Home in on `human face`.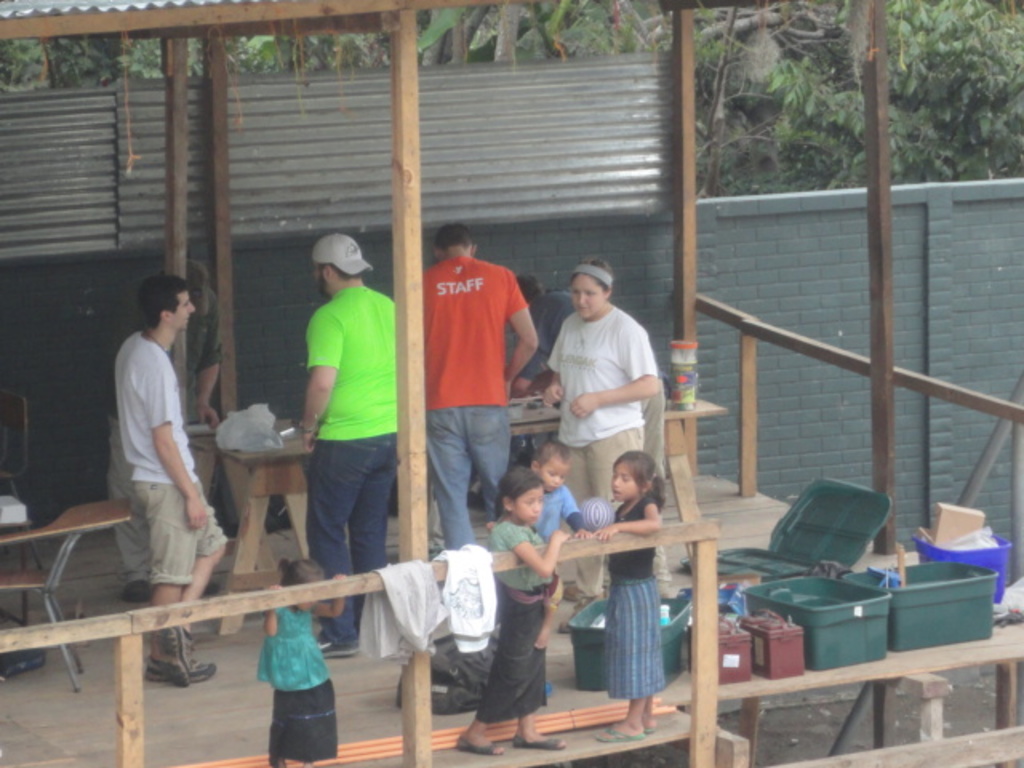
Homed in at [x1=509, y1=488, x2=539, y2=520].
